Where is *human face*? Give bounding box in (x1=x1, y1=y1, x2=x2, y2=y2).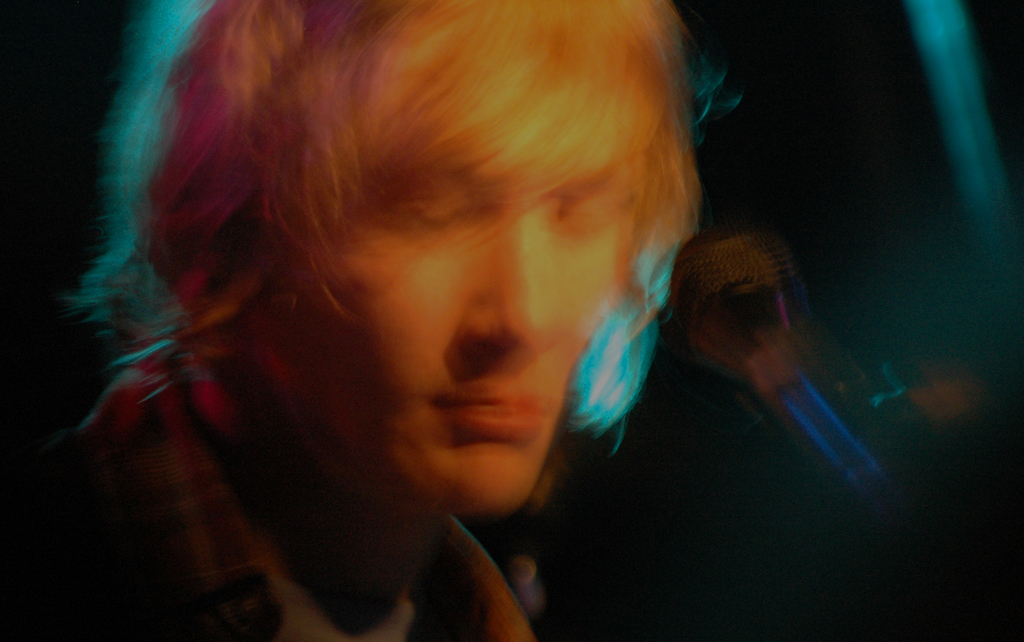
(x1=252, y1=142, x2=637, y2=506).
